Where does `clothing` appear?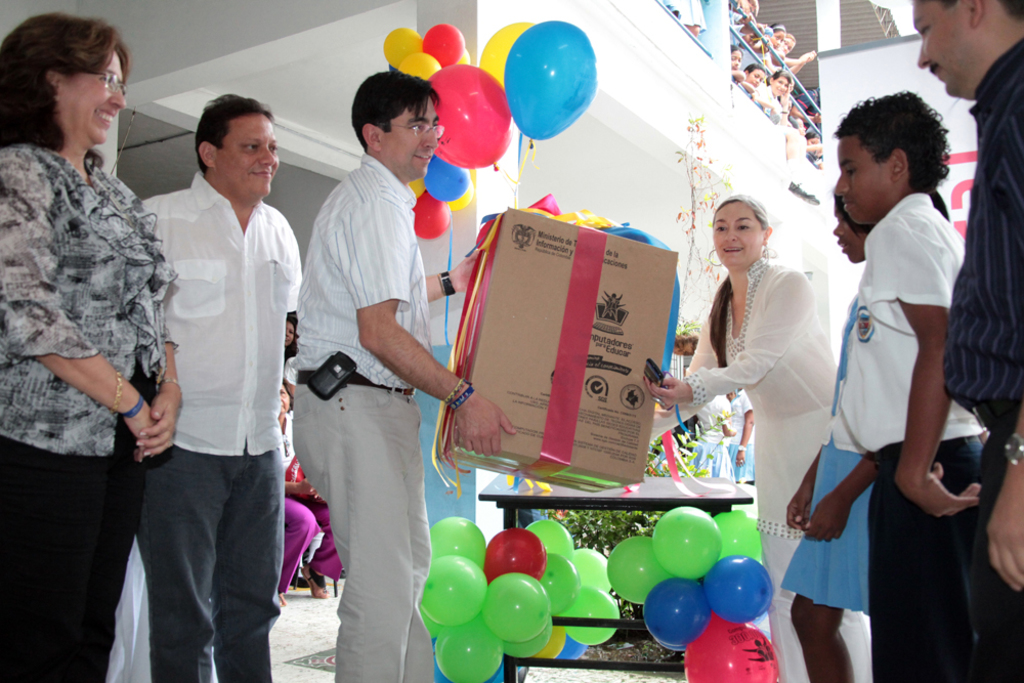
Appears at box(776, 296, 878, 618).
